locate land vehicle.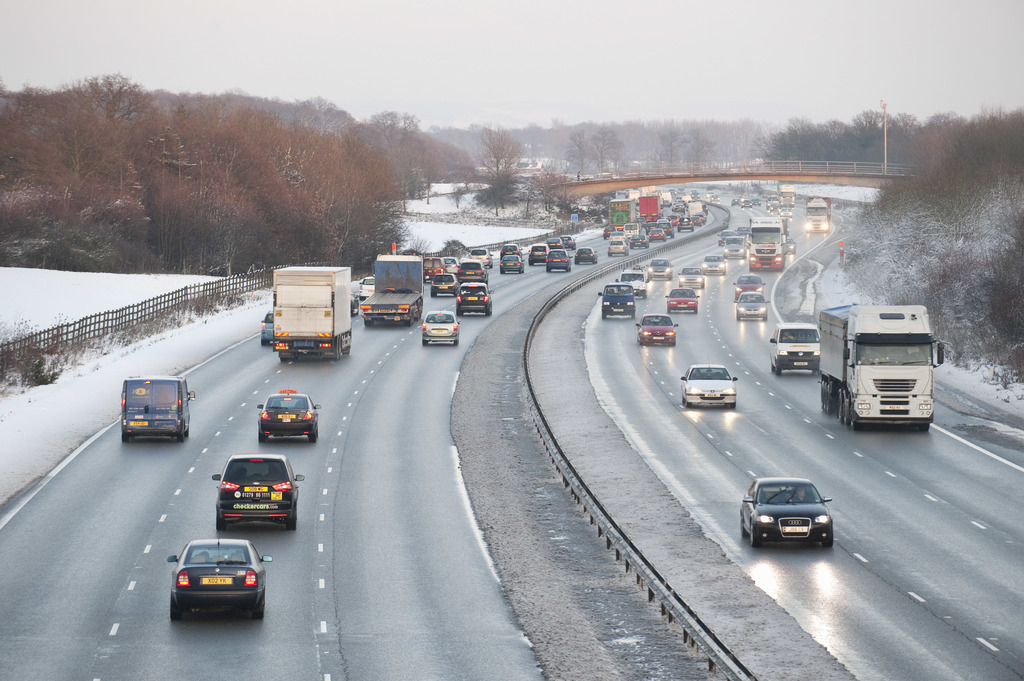
Bounding box: 120, 376, 197, 444.
